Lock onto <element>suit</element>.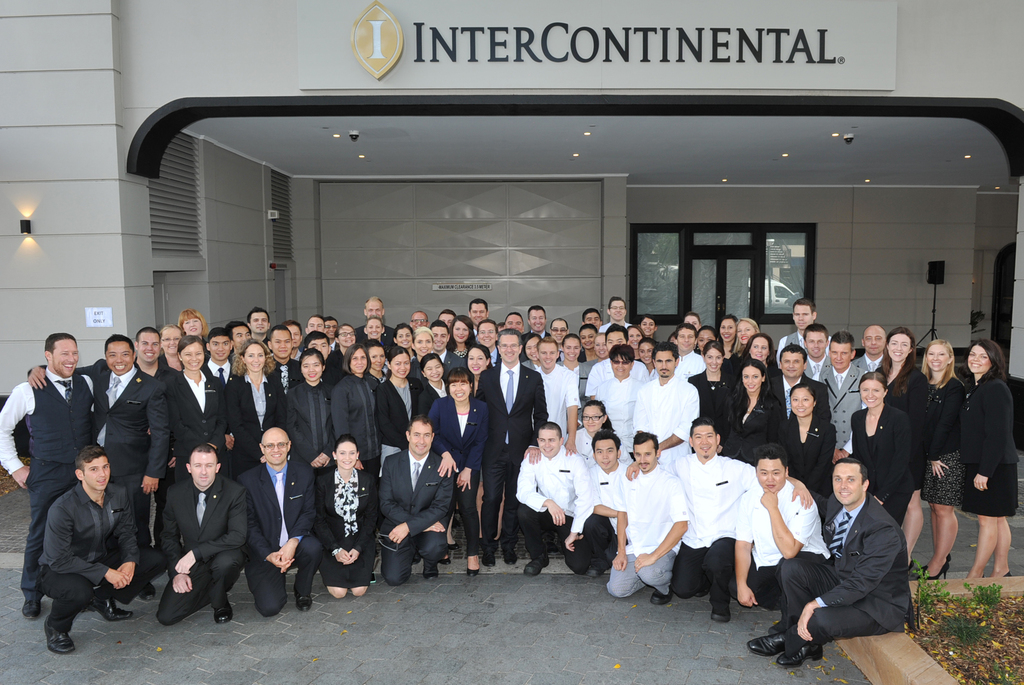
Locked: (x1=687, y1=370, x2=732, y2=447).
